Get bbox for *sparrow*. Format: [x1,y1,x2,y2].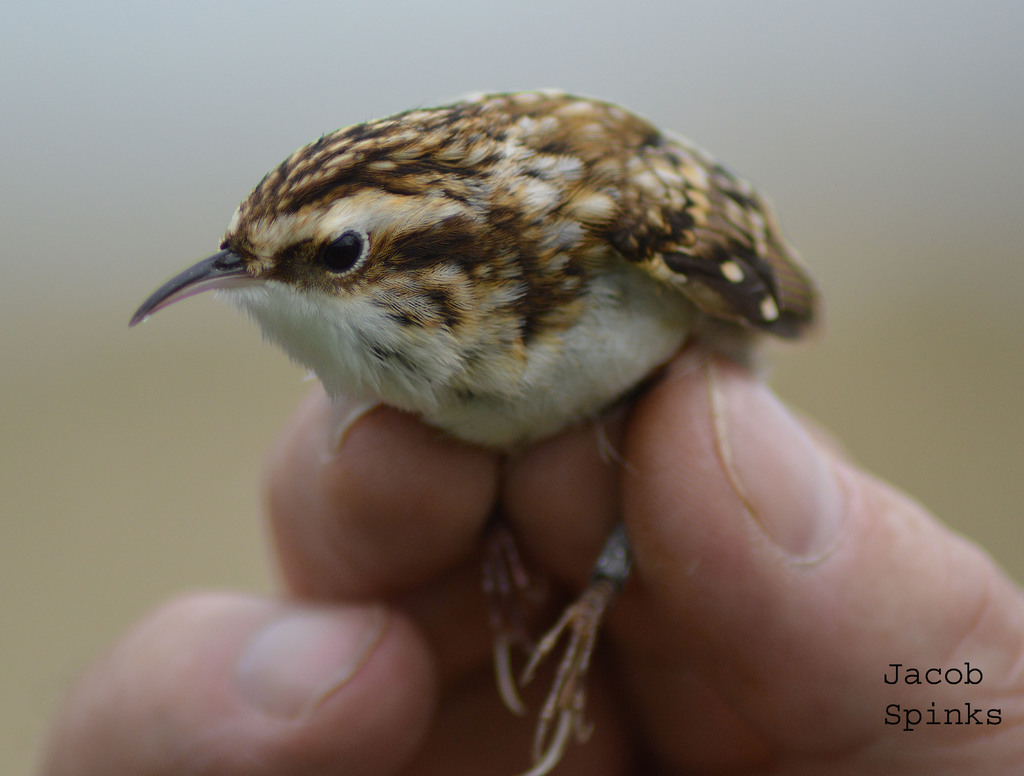
[126,83,830,775].
